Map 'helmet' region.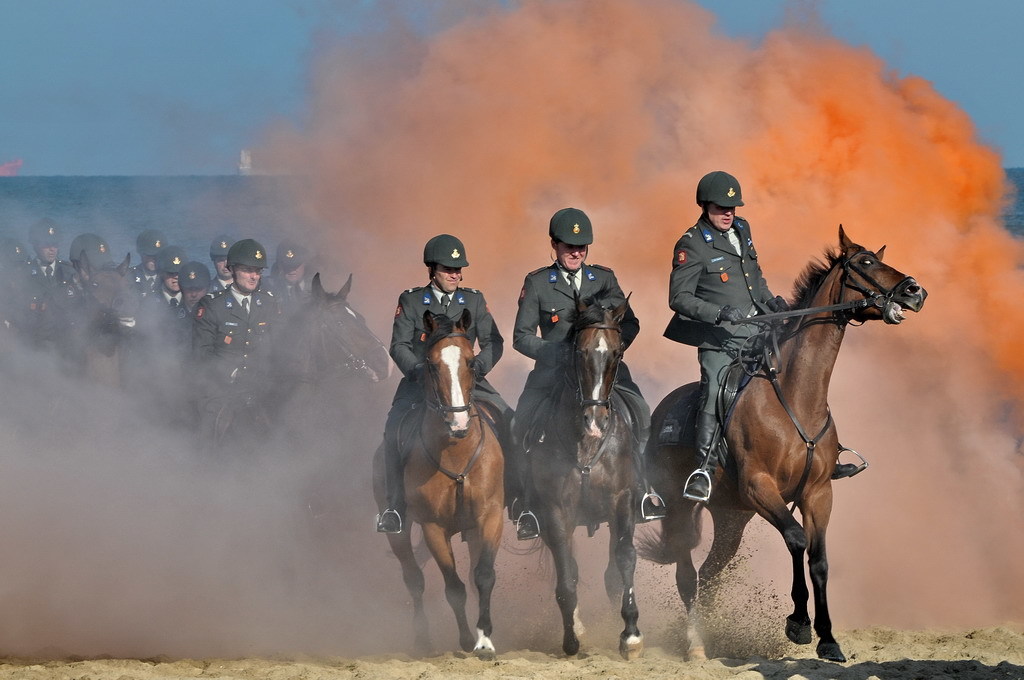
Mapped to locate(696, 169, 739, 228).
